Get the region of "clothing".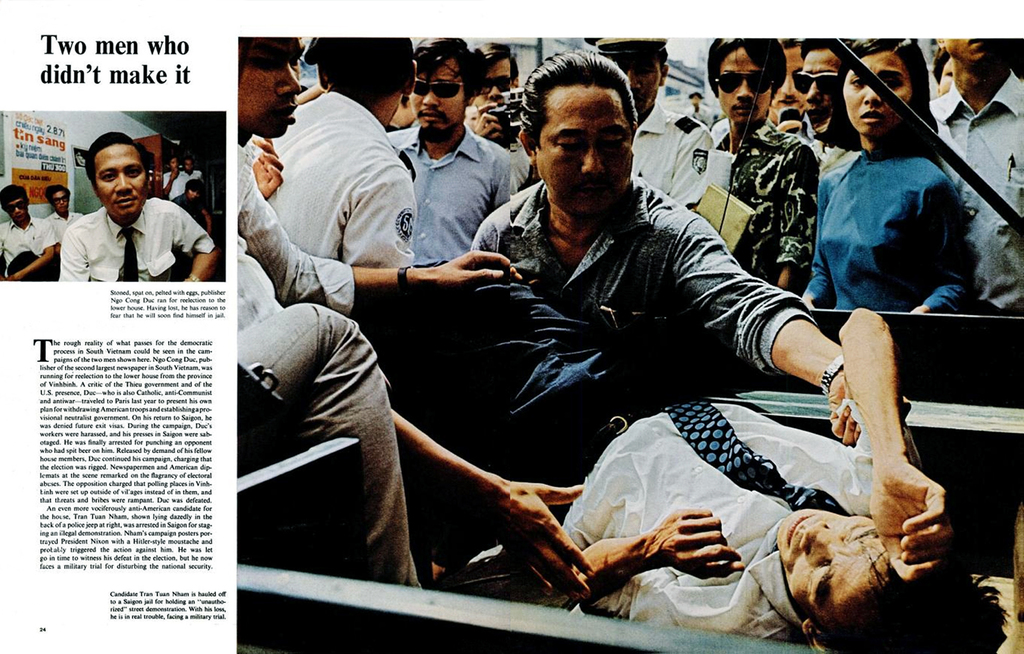
[785,117,849,168].
